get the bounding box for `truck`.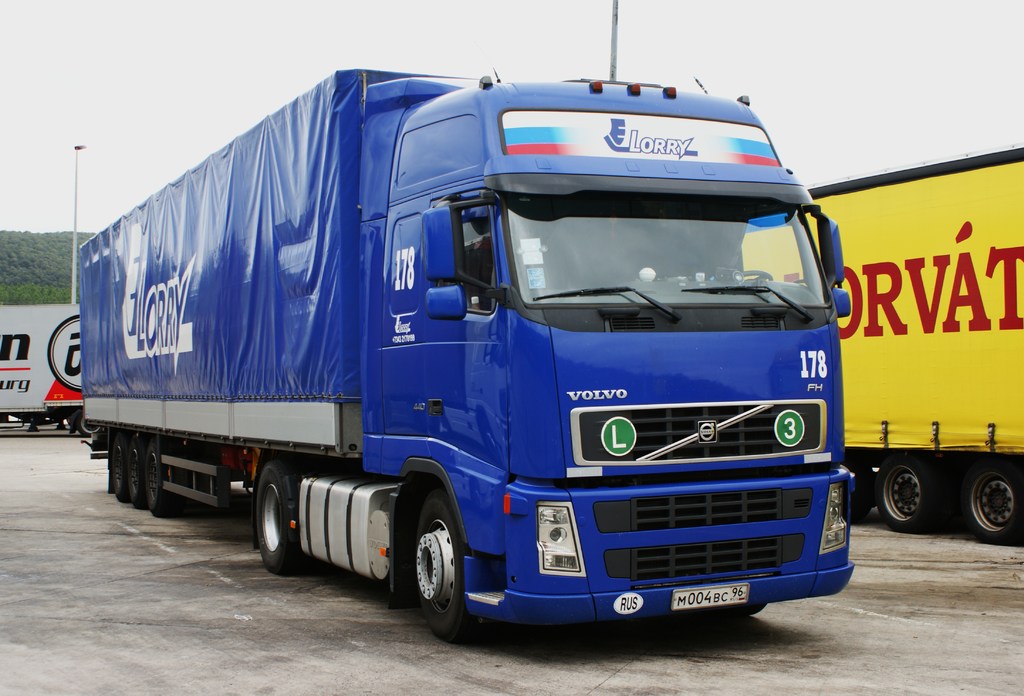
<region>742, 141, 1023, 544</region>.
